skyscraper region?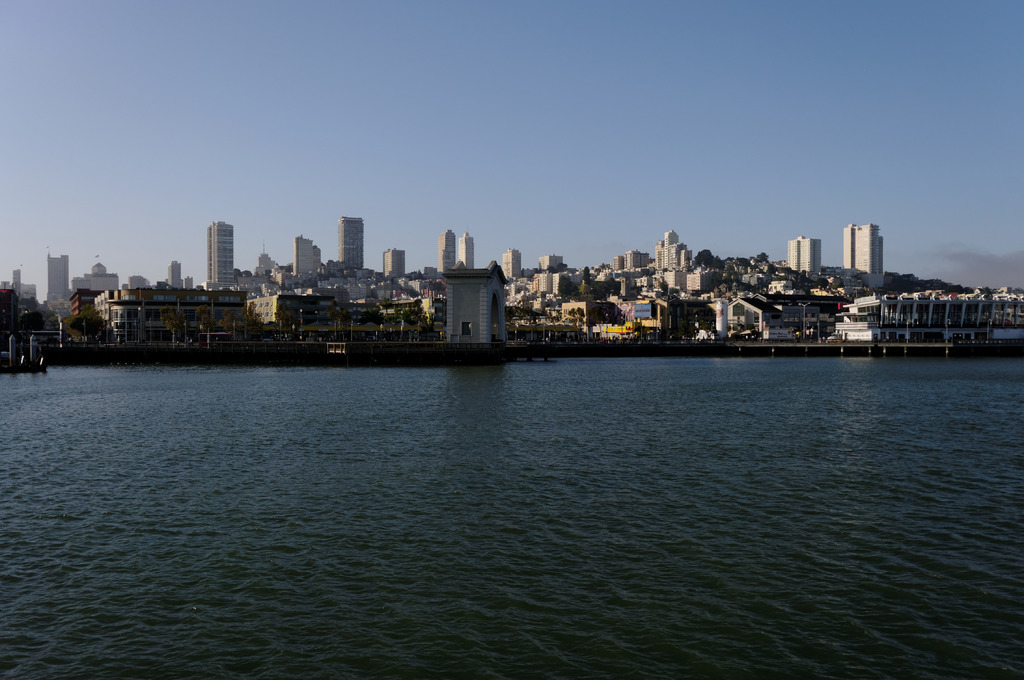
bbox=[207, 221, 236, 285]
